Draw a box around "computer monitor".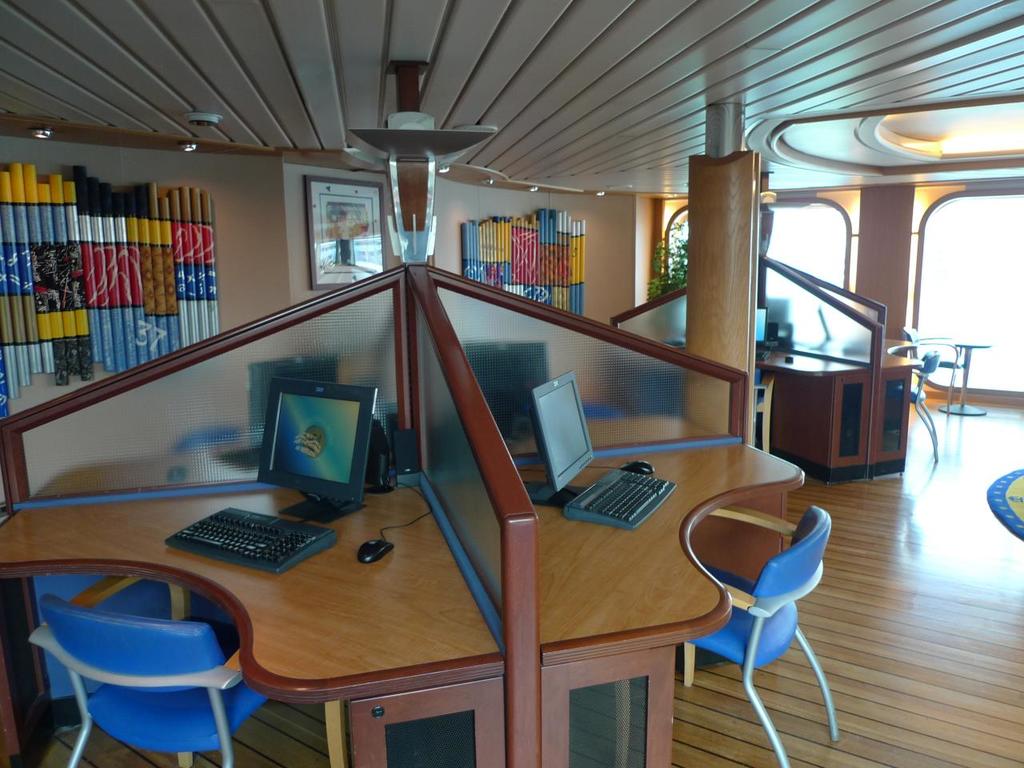
{"left": 255, "top": 386, "right": 362, "bottom": 520}.
